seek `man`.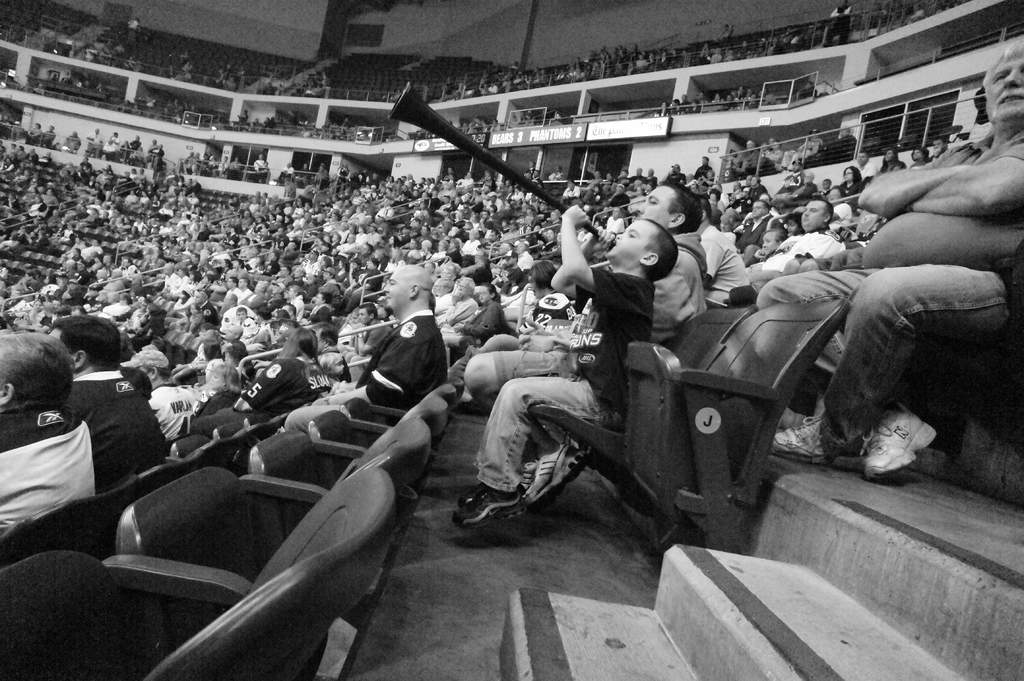
x1=452 y1=177 x2=707 y2=419.
